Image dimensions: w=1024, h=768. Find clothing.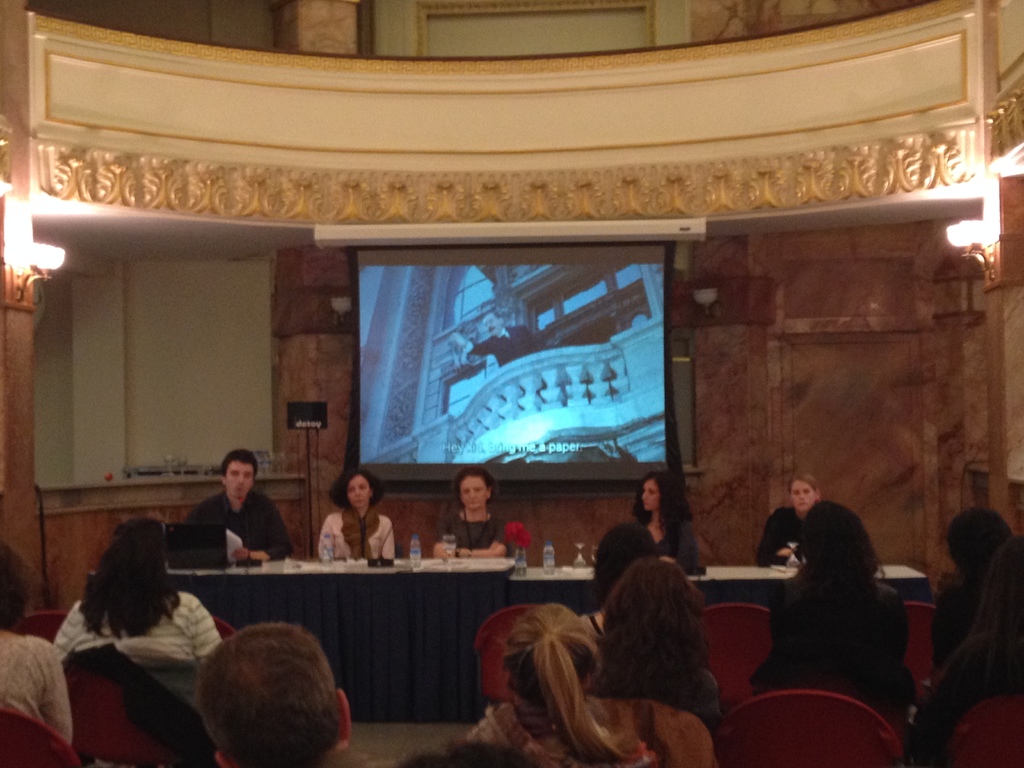
box(759, 584, 909, 722).
